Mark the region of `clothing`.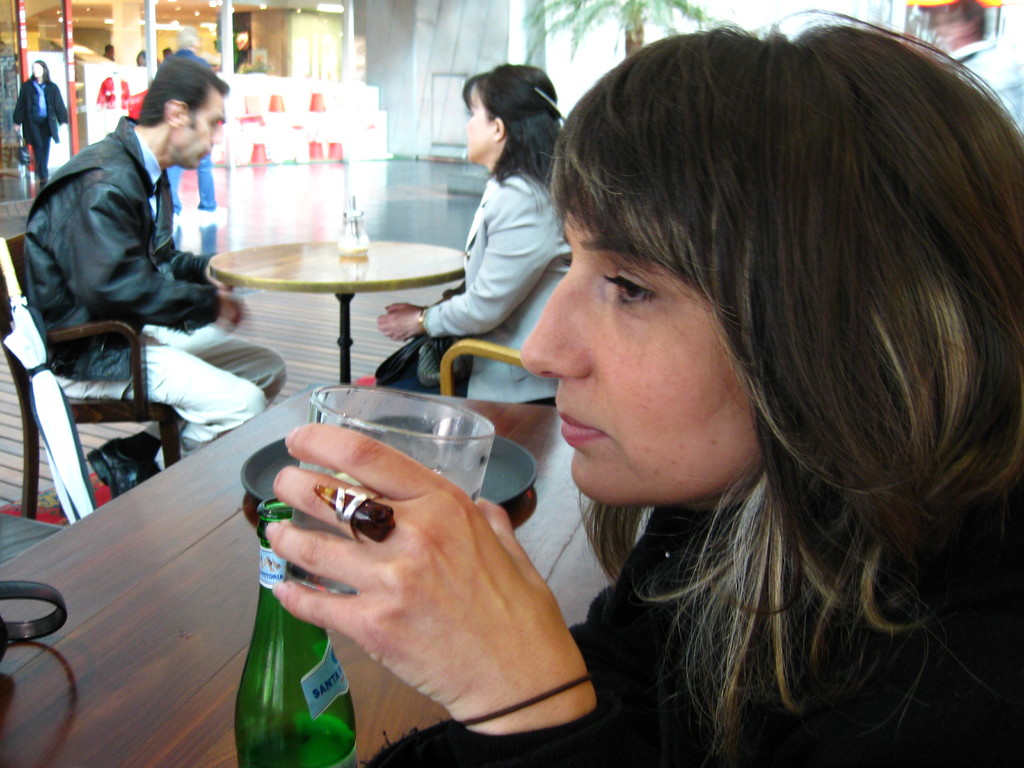
Region: region(367, 495, 1023, 765).
